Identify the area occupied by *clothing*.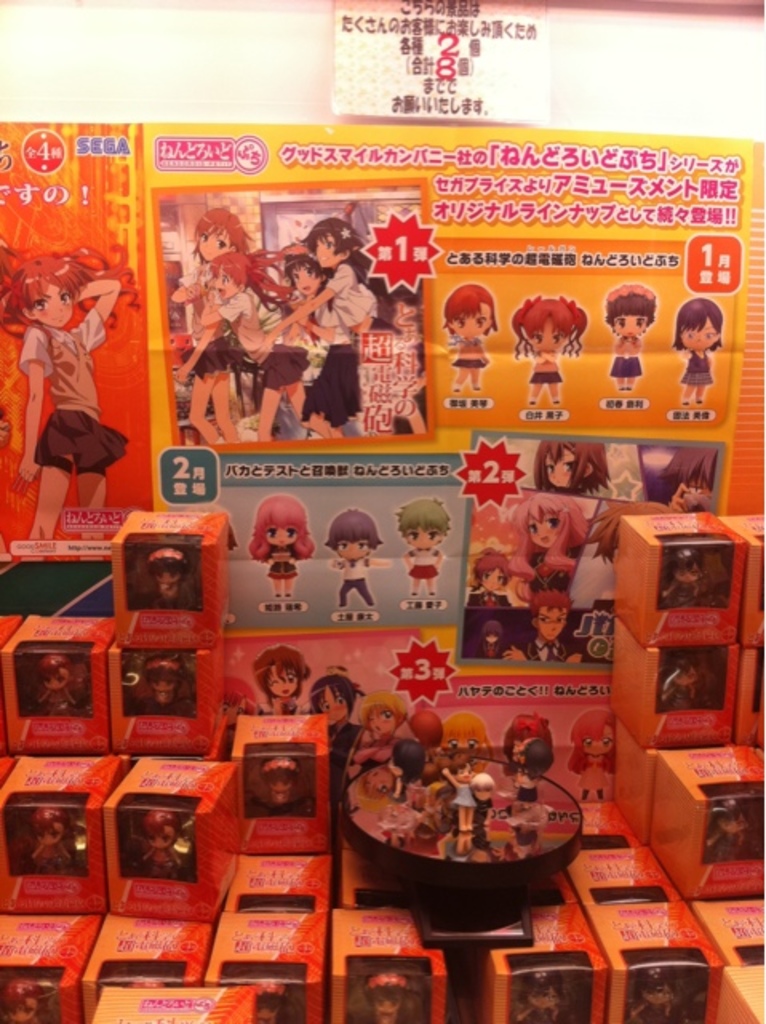
Area: 389:773:409:805.
